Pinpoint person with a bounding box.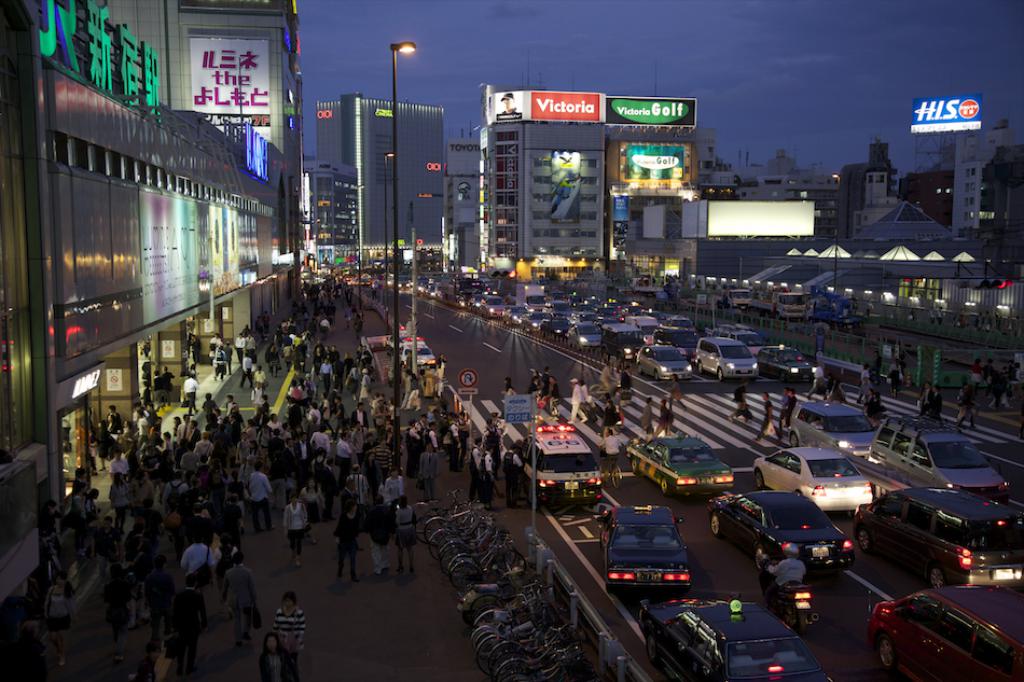
locate(222, 551, 257, 646).
